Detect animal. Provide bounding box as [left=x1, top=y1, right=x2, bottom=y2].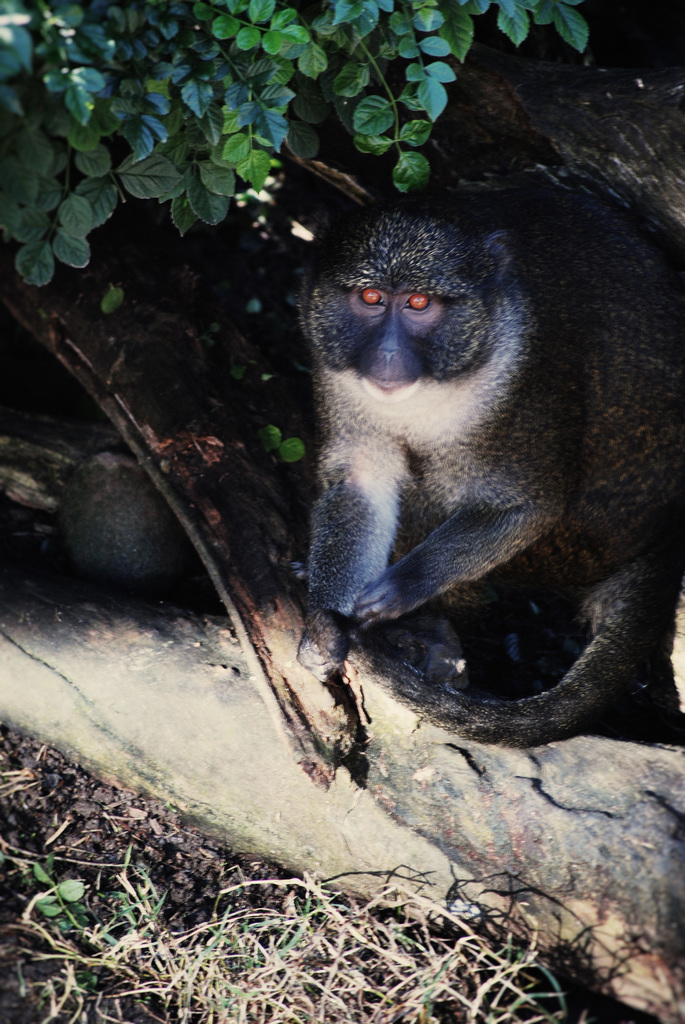
[left=301, top=178, right=684, bottom=738].
